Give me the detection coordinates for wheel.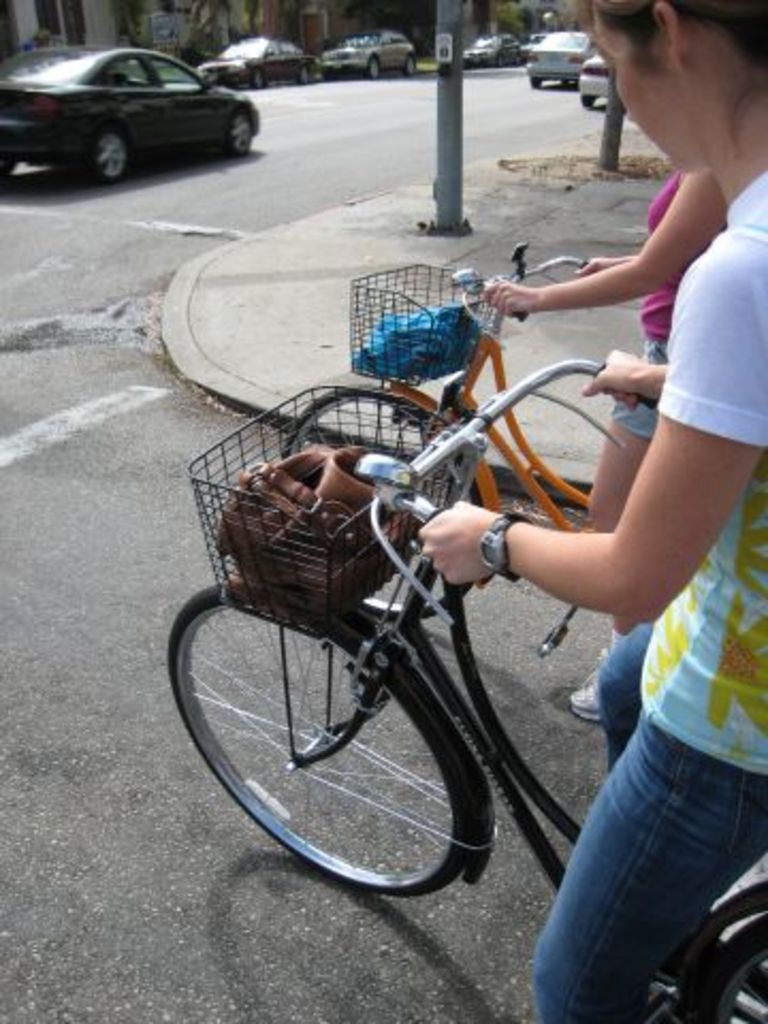
(x1=205, y1=576, x2=514, y2=894).
